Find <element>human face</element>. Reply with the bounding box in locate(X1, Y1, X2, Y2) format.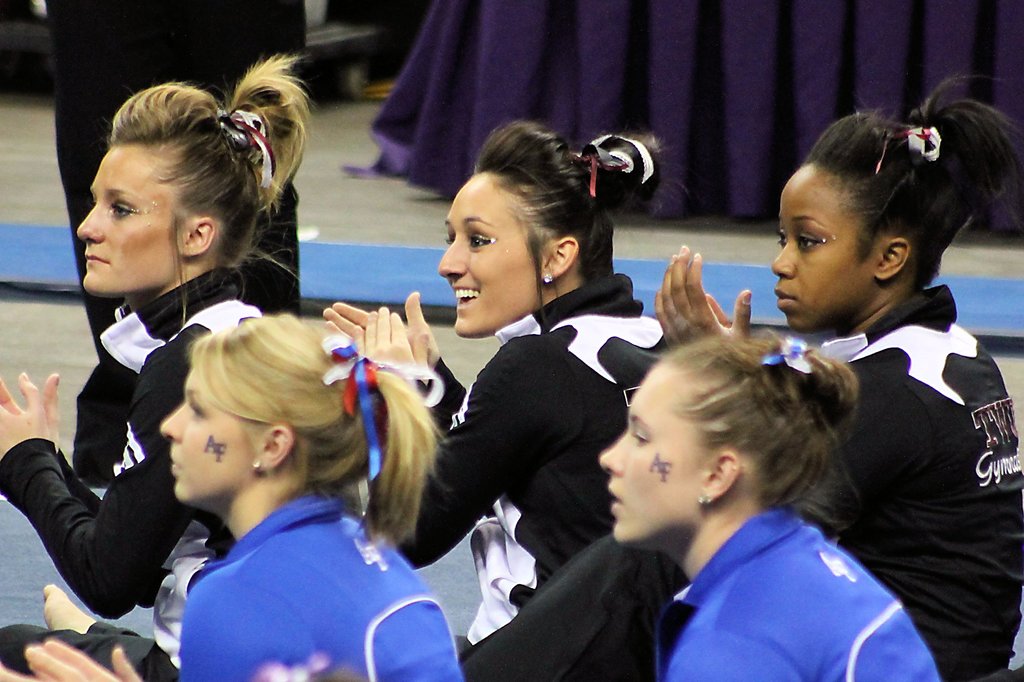
locate(768, 174, 878, 330).
